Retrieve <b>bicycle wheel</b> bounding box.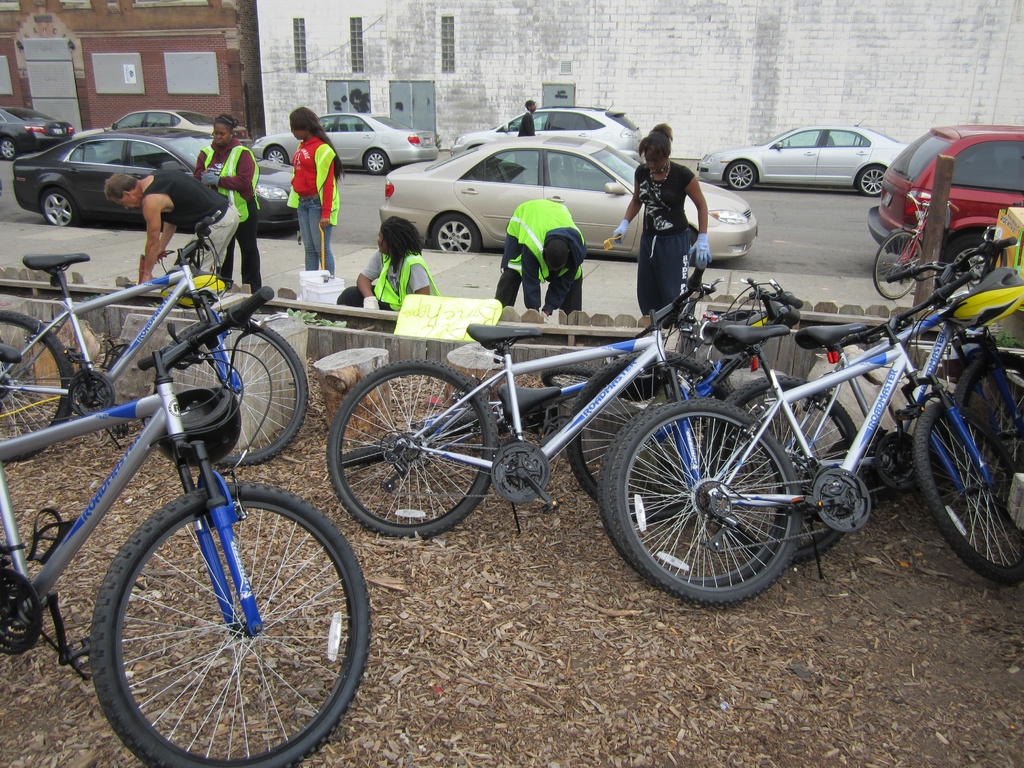
Bounding box: Rect(566, 346, 733, 525).
